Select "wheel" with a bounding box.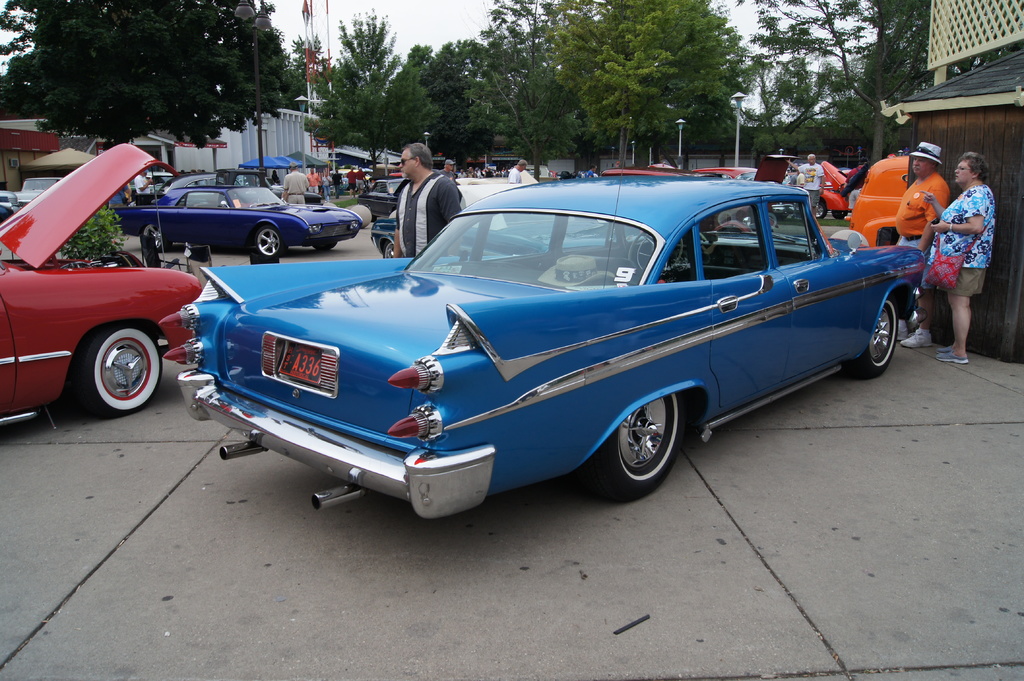
pyautogui.locateOnScreen(840, 285, 905, 381).
